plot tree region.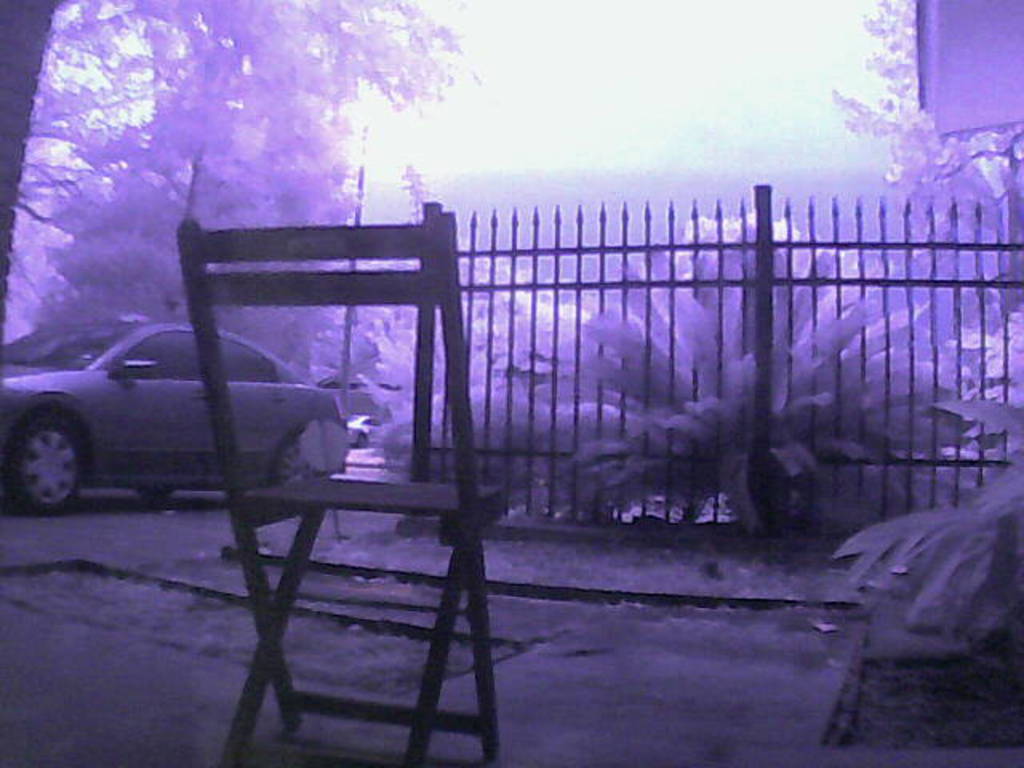
Plotted at {"left": 850, "top": 0, "right": 1022, "bottom": 307}.
